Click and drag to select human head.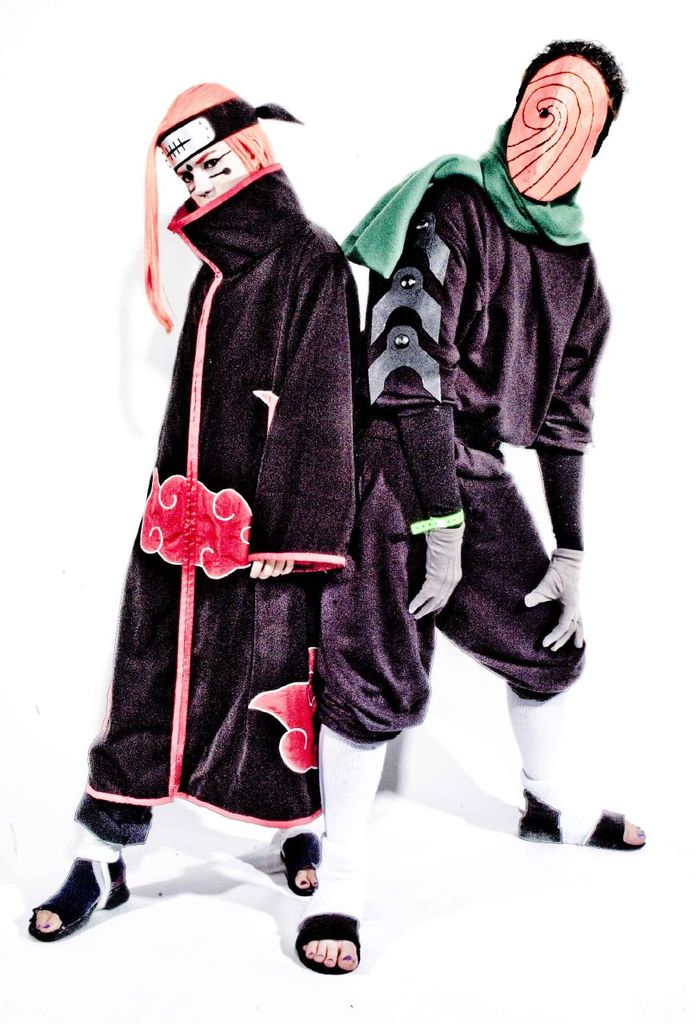
Selection: box(158, 82, 278, 206).
